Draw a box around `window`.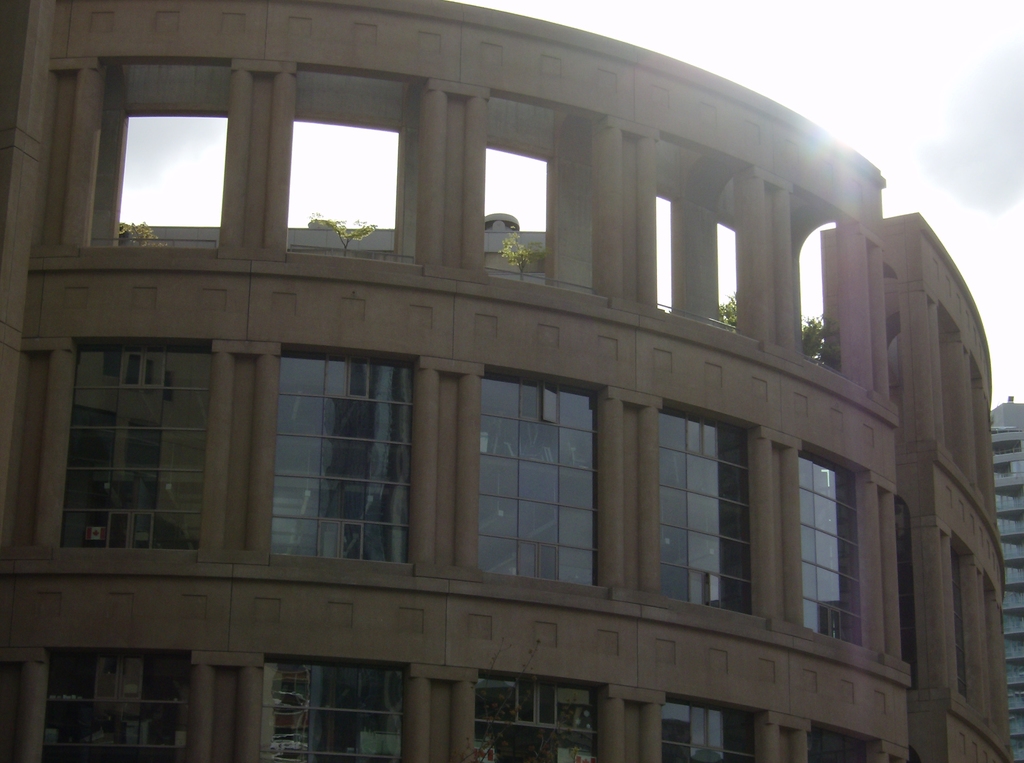
(479,677,595,762).
